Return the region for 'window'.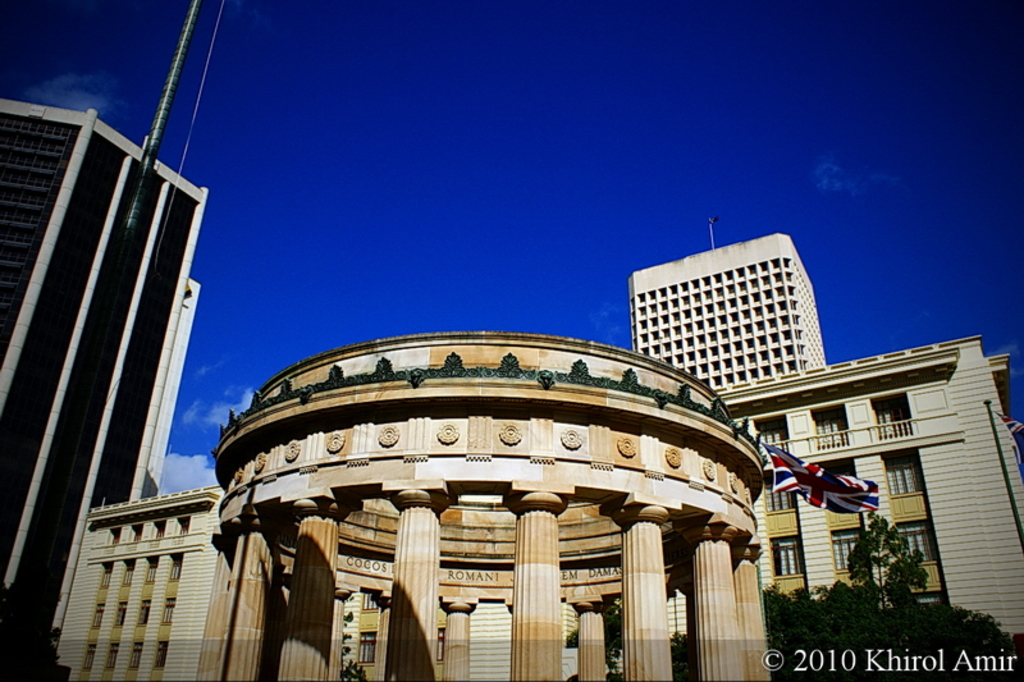
897/521/938/604.
